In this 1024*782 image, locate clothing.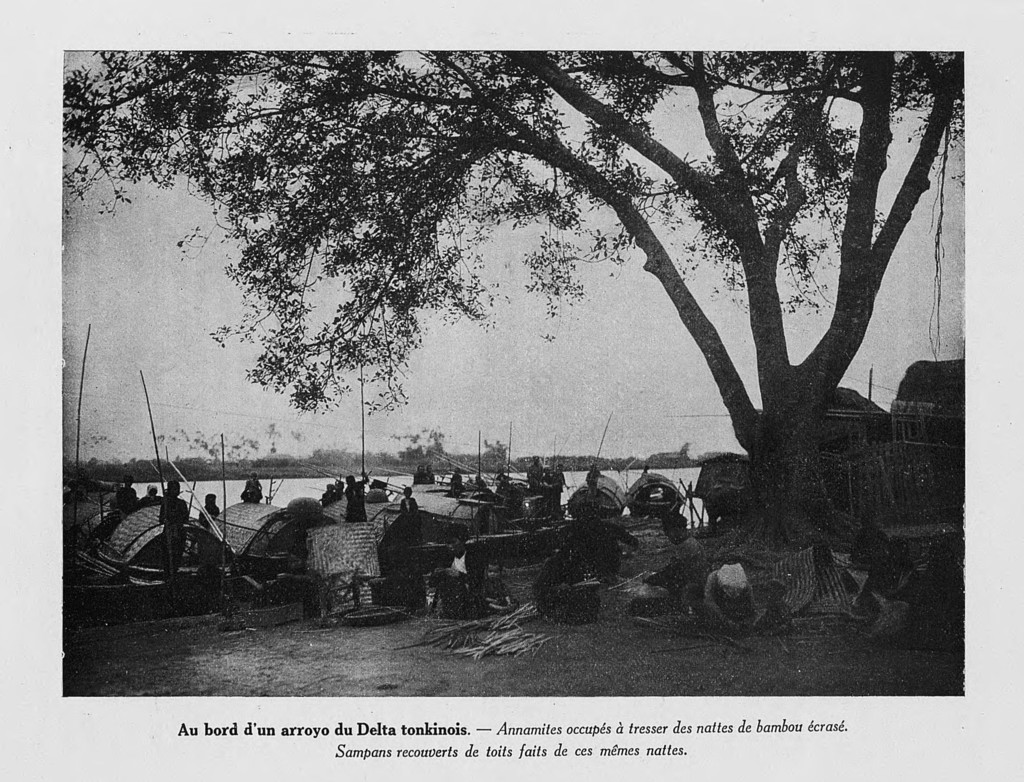
Bounding box: region(390, 487, 428, 539).
